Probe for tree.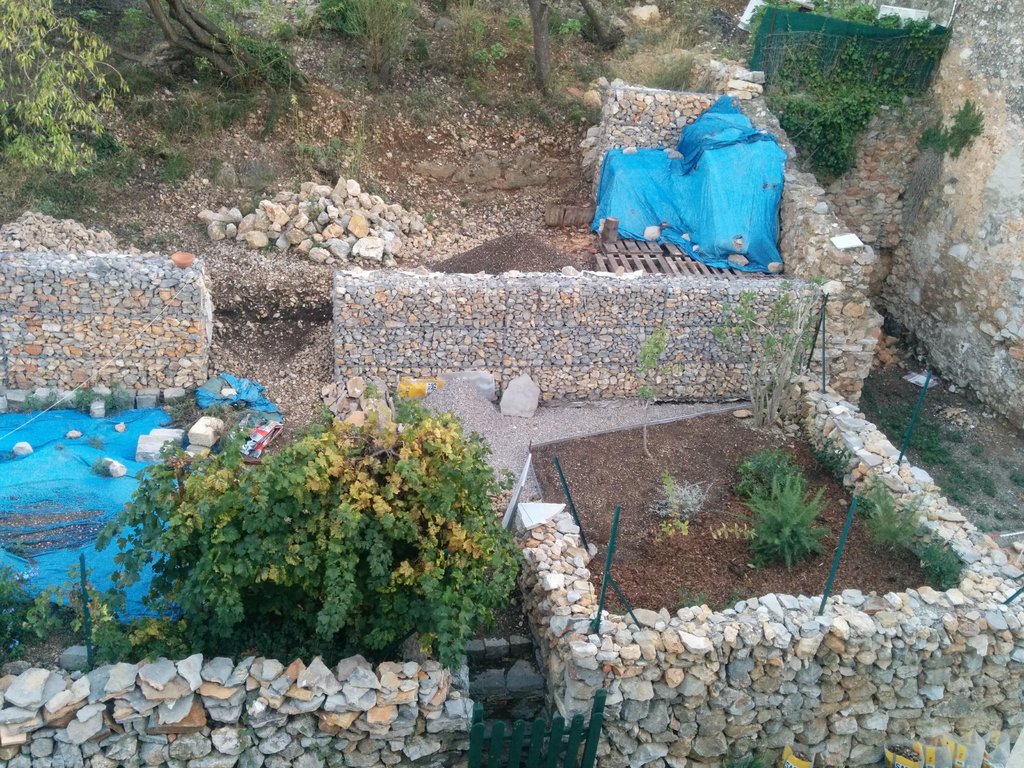
Probe result: (x1=567, y1=0, x2=625, y2=54).
